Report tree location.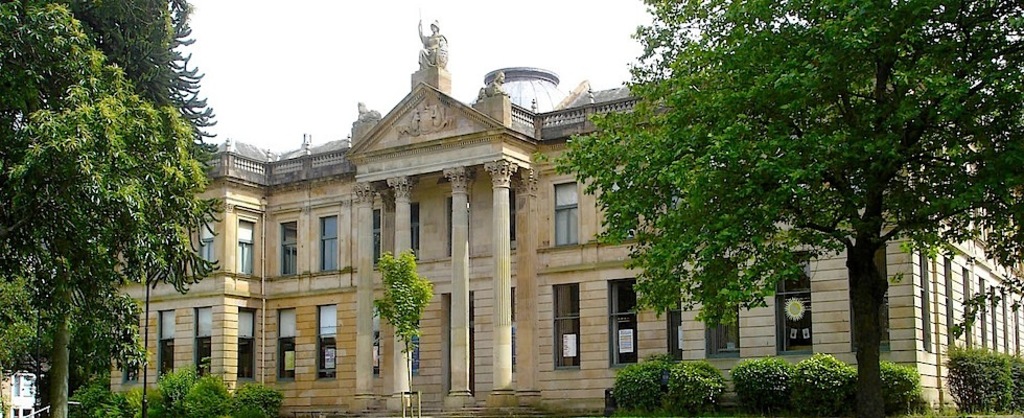
Report: left=0, top=268, right=149, bottom=382.
